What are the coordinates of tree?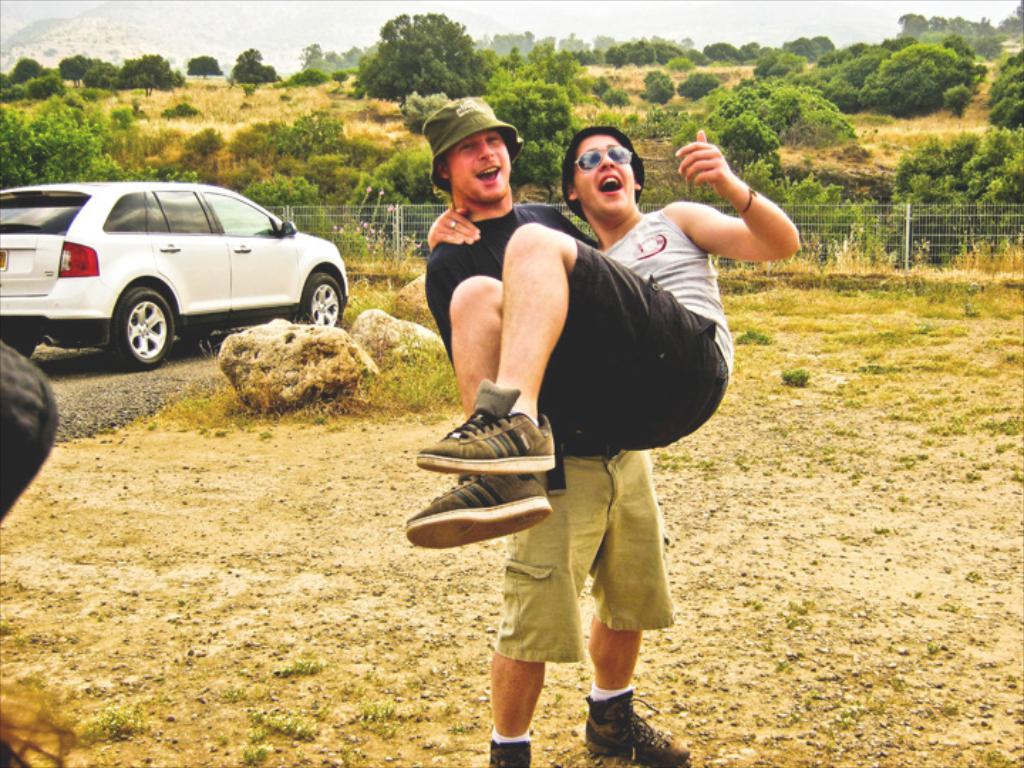
{"x1": 0, "y1": 51, "x2": 64, "y2": 105}.
